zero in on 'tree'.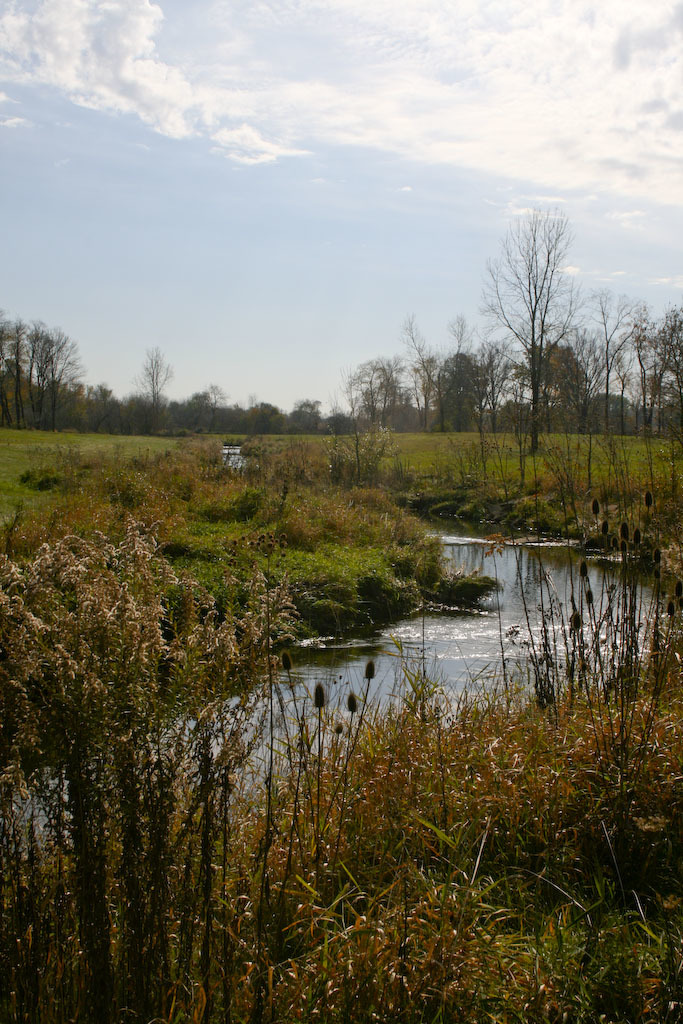
Zeroed in: <box>520,339,617,428</box>.
